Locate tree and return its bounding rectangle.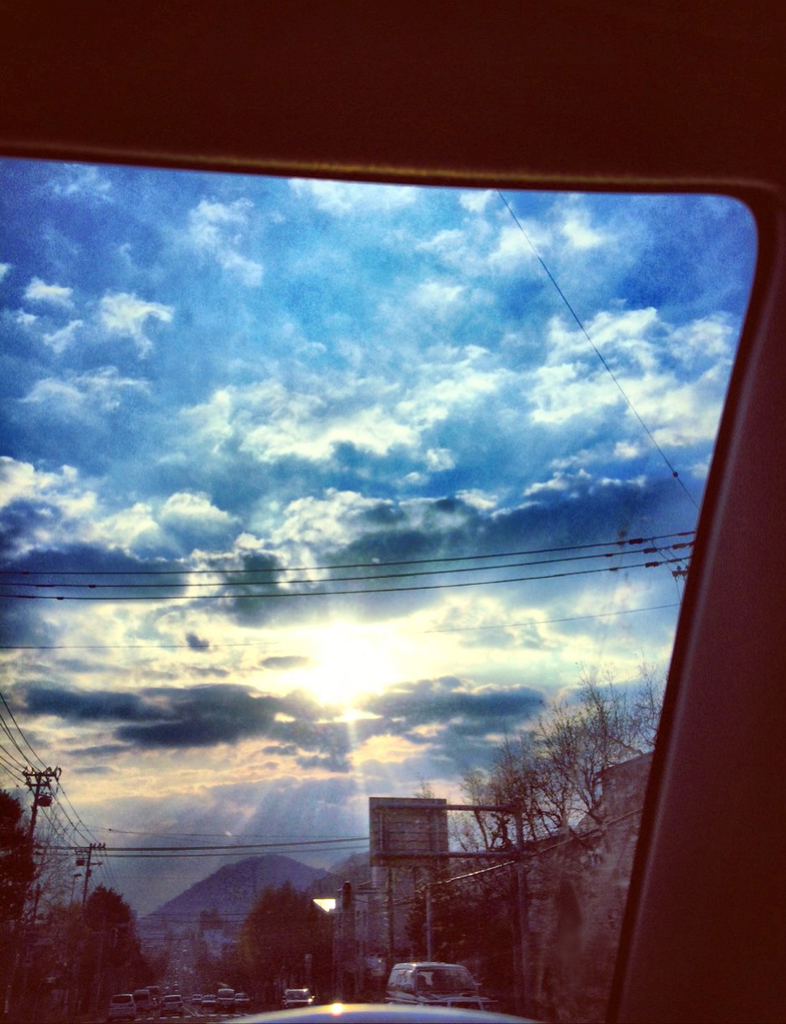
(x1=6, y1=777, x2=39, y2=936).
